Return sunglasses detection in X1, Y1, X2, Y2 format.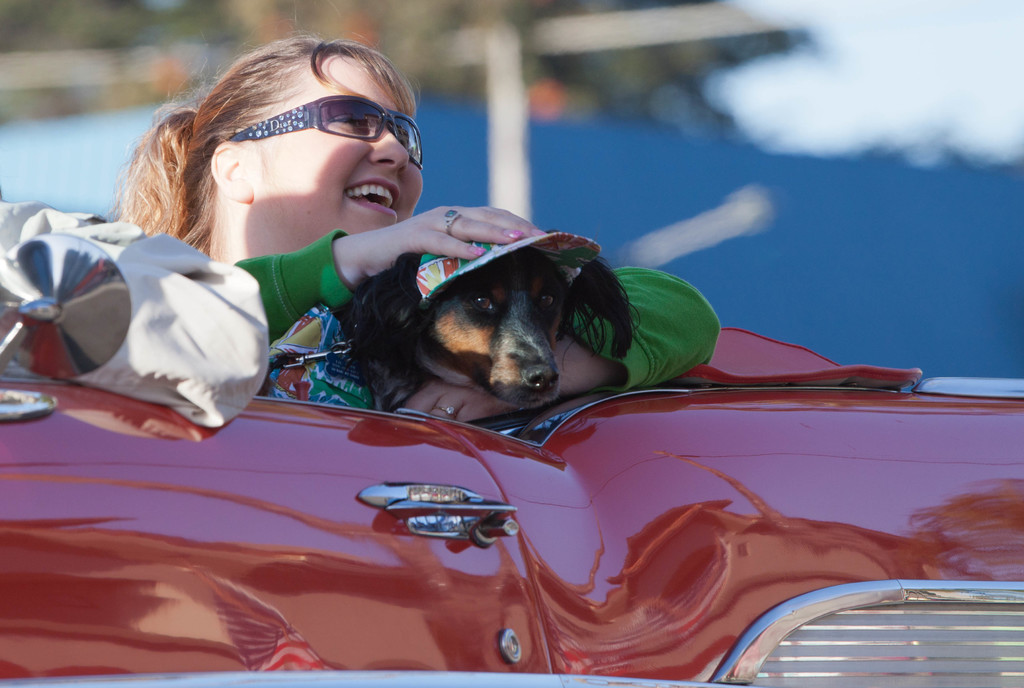
225, 92, 424, 170.
